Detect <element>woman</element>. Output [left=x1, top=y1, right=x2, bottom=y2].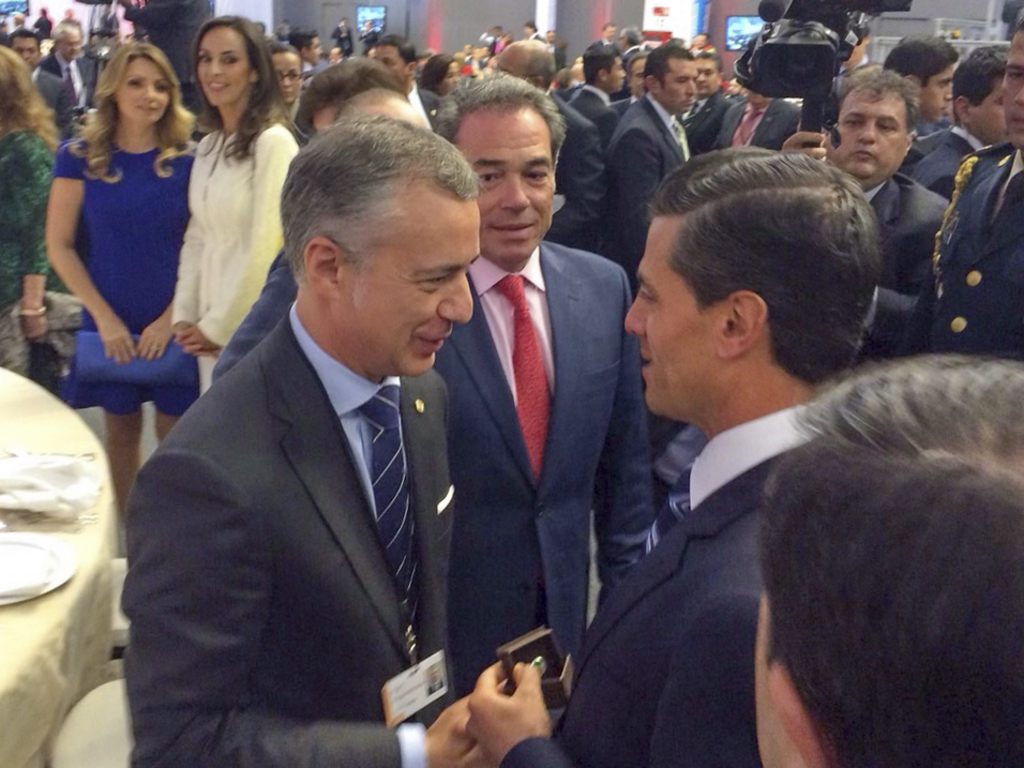
[left=420, top=54, right=468, bottom=97].
